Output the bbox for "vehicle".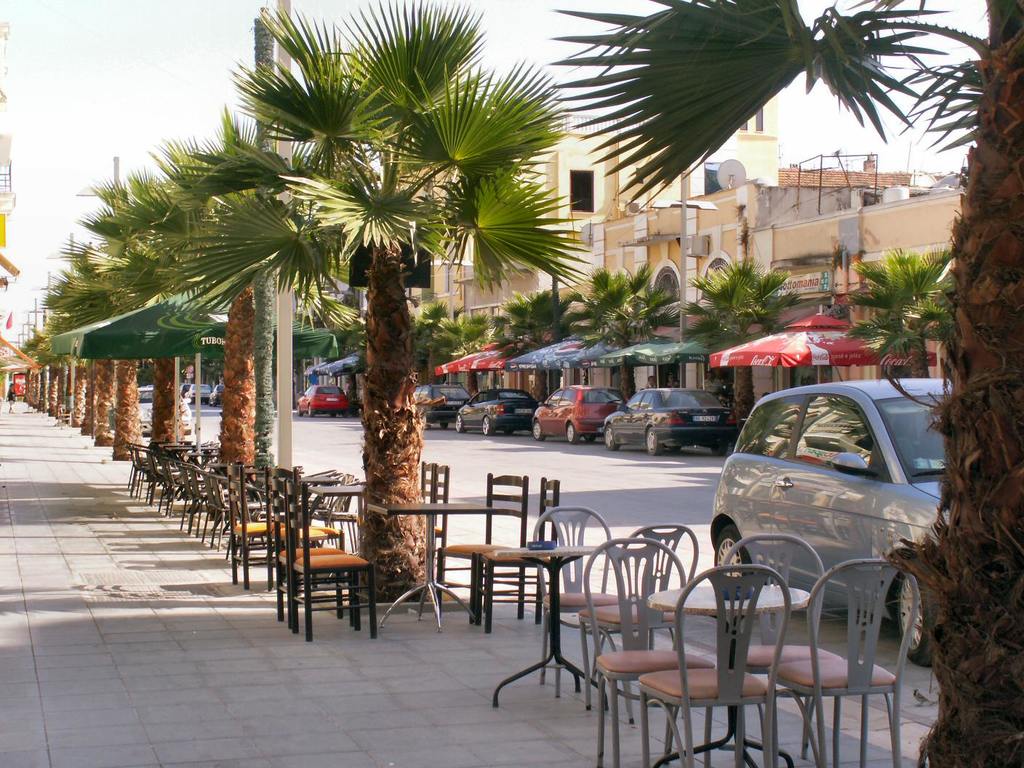
Rect(189, 381, 210, 402).
